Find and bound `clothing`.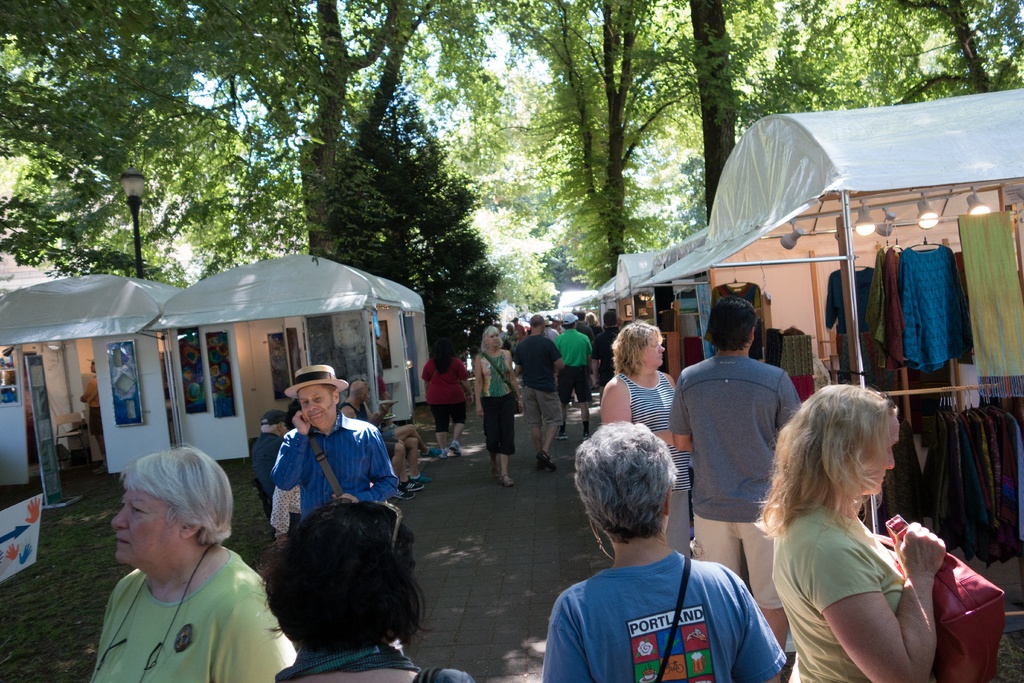
Bound: BBox(546, 529, 782, 675).
